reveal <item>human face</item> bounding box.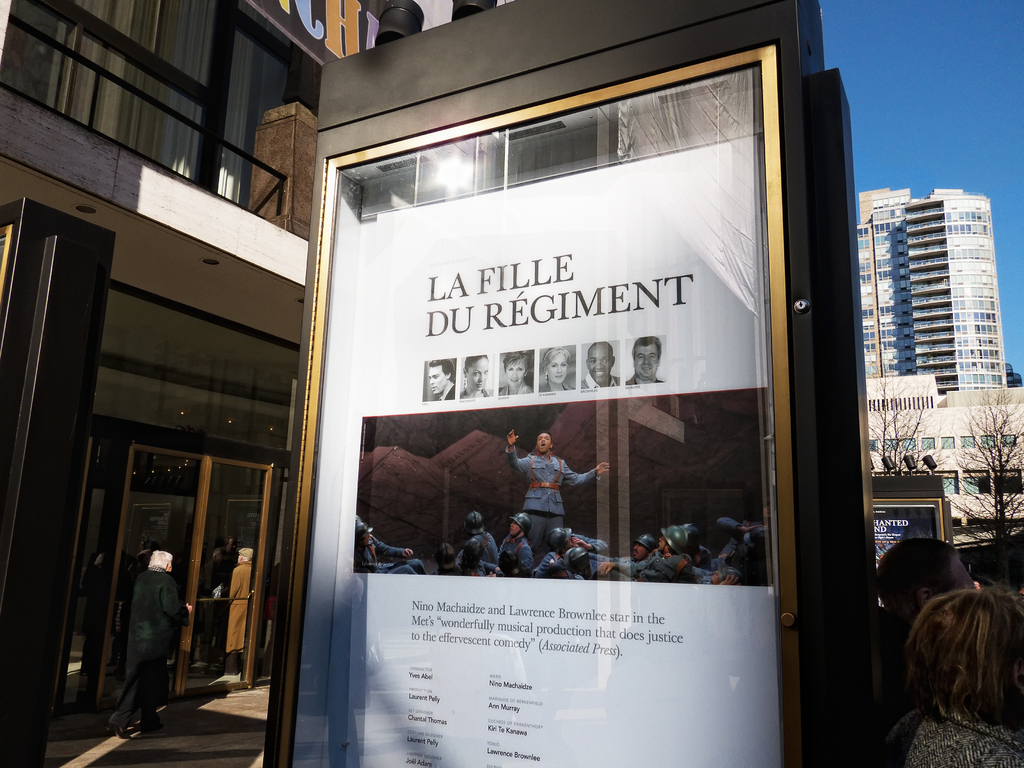
Revealed: 657,536,668,552.
